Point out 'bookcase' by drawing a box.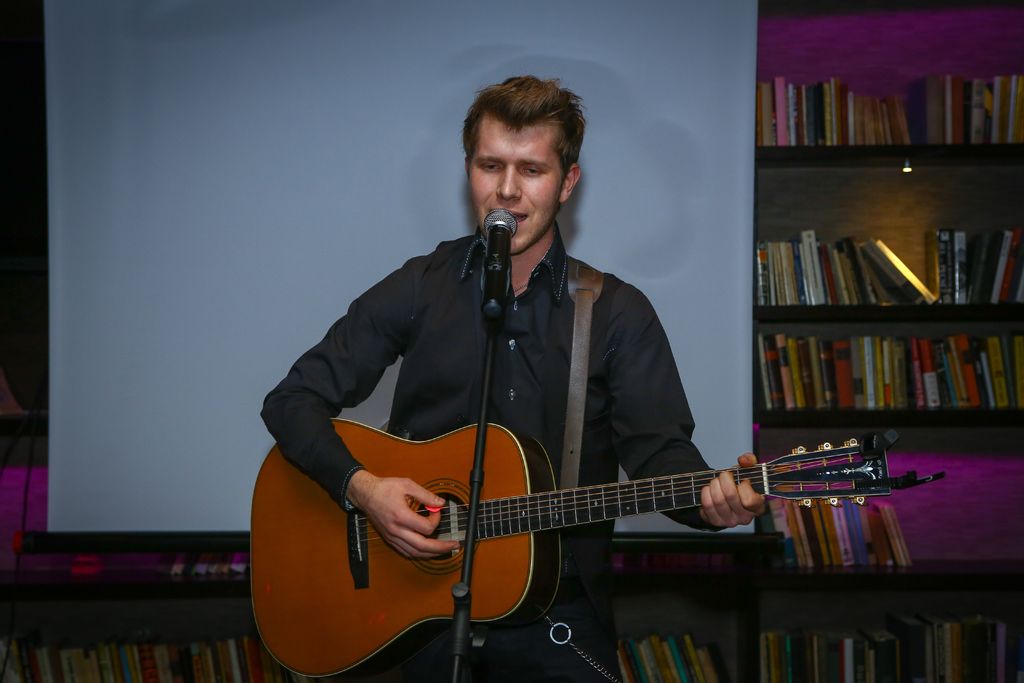
{"x1": 0, "y1": 0, "x2": 1022, "y2": 682}.
